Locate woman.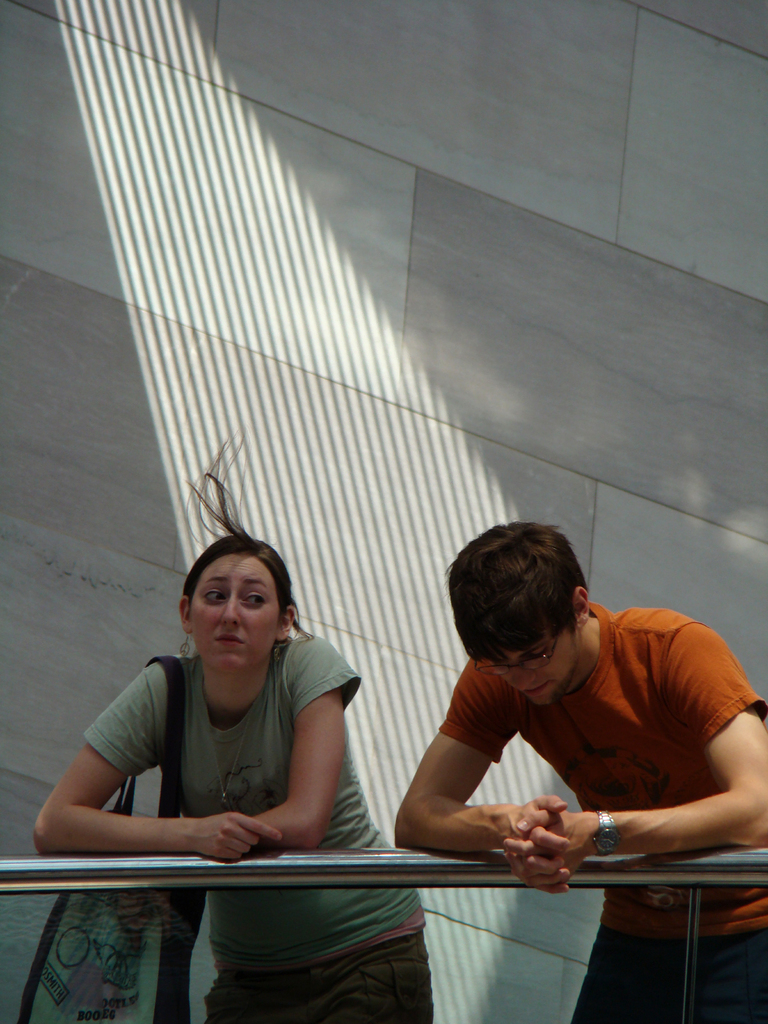
Bounding box: <bbox>34, 435, 433, 1023</bbox>.
